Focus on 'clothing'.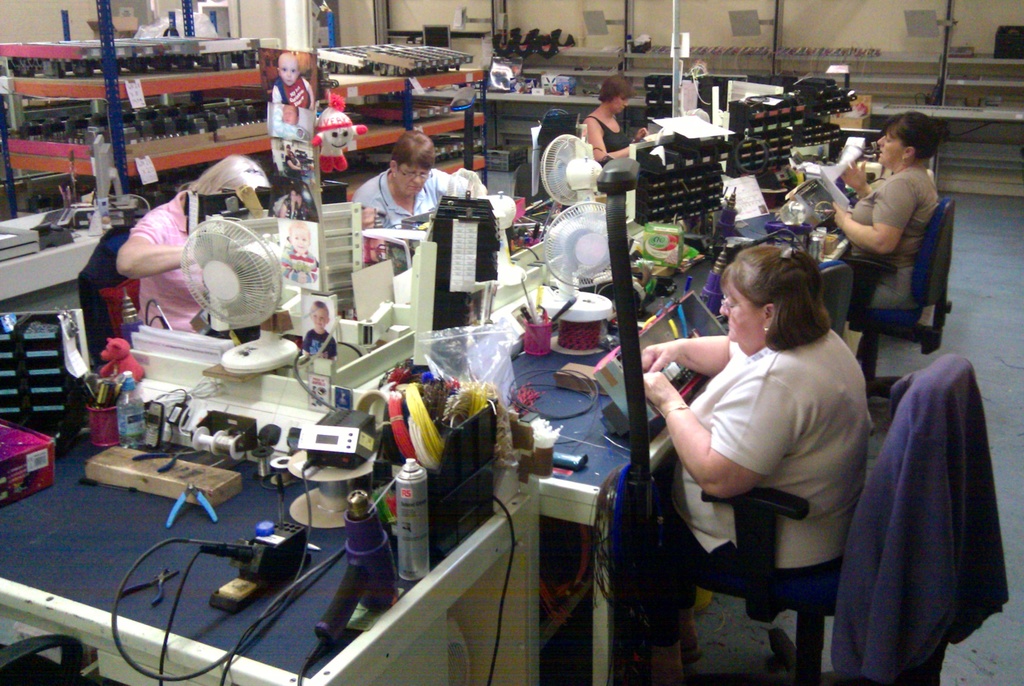
Focused at box(849, 161, 930, 324).
